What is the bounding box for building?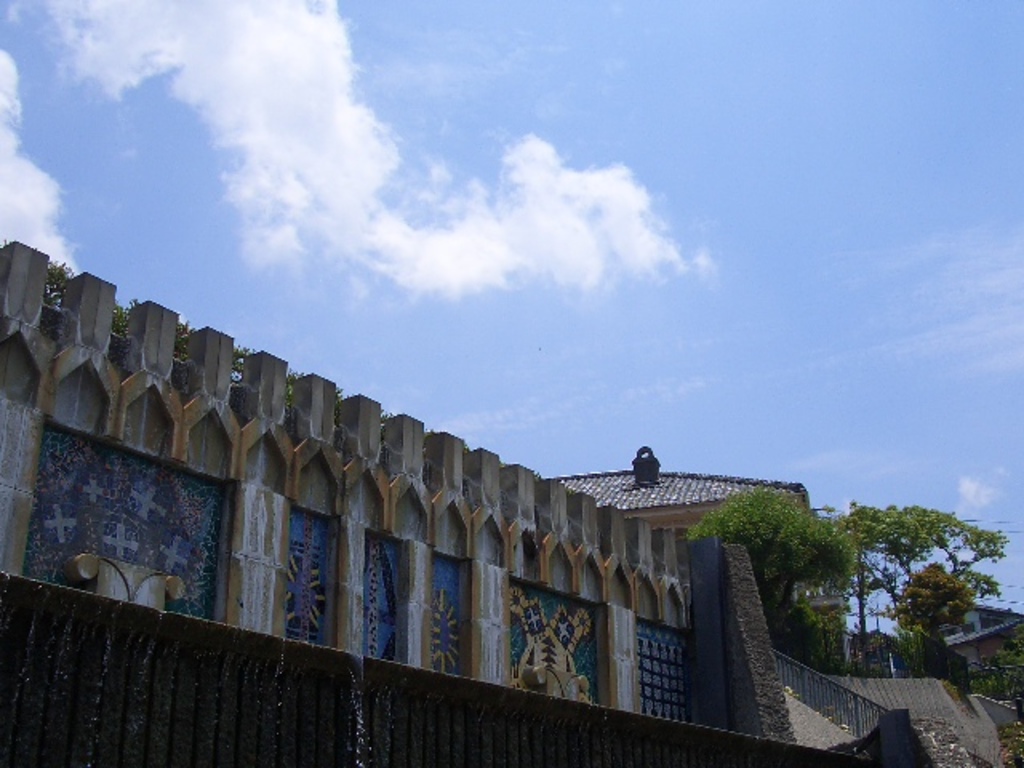
[x1=550, y1=432, x2=837, y2=638].
